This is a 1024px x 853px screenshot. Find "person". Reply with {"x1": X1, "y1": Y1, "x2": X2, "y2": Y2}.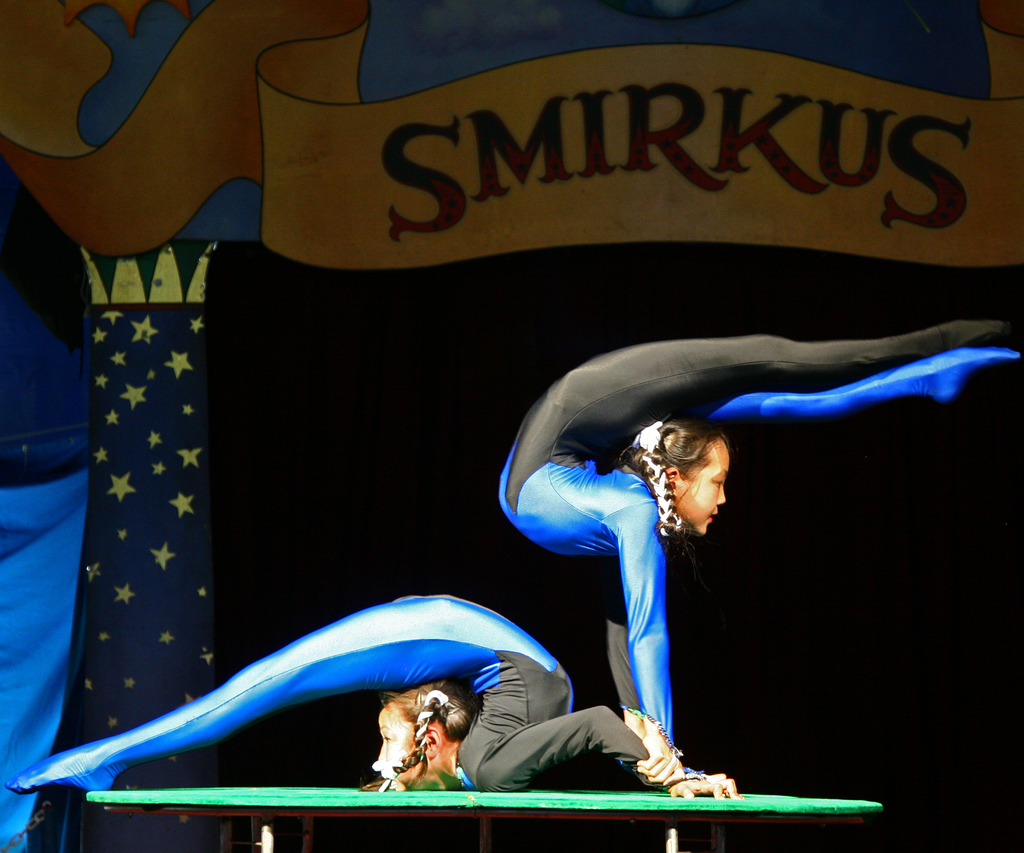
{"x1": 525, "y1": 336, "x2": 964, "y2": 792}.
